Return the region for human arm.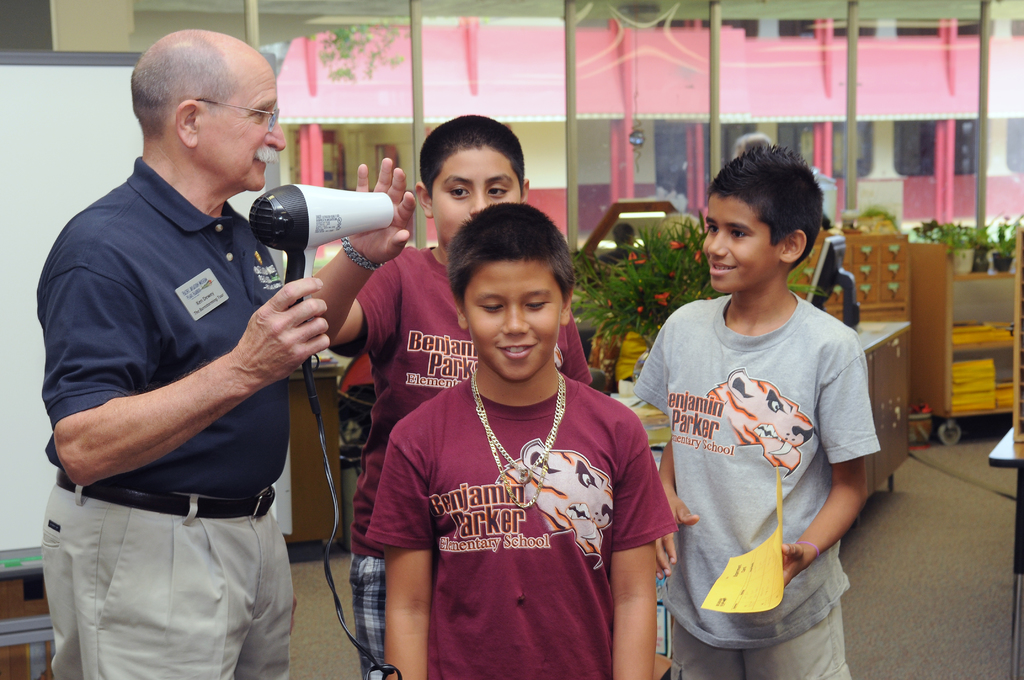
<bbox>607, 444, 675, 679</bbox>.
